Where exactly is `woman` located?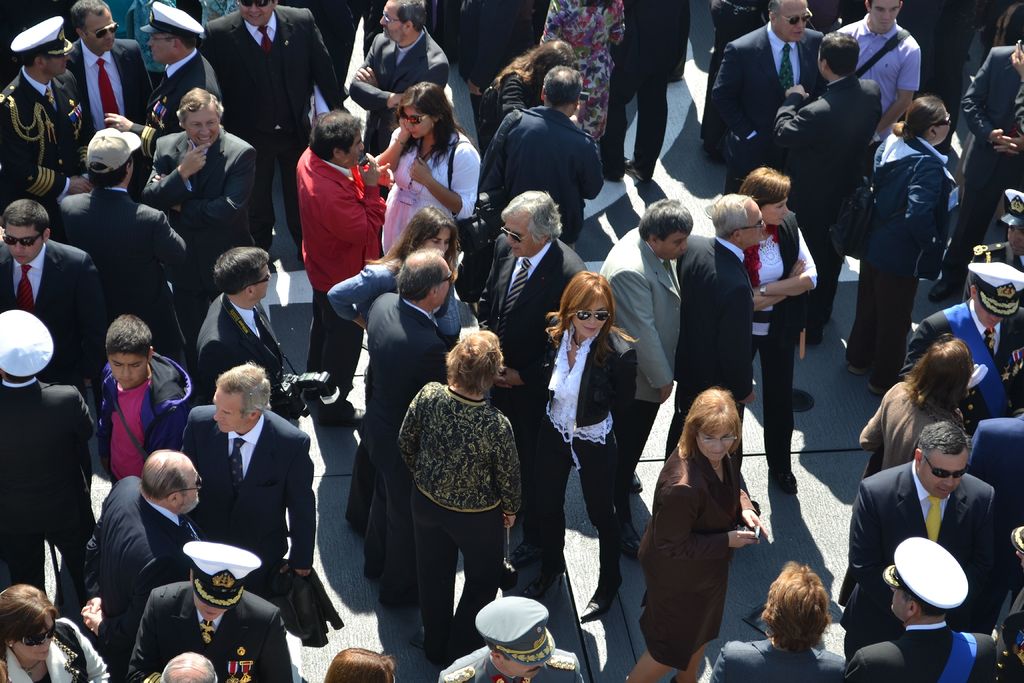
Its bounding box is <region>520, 269, 634, 620</region>.
